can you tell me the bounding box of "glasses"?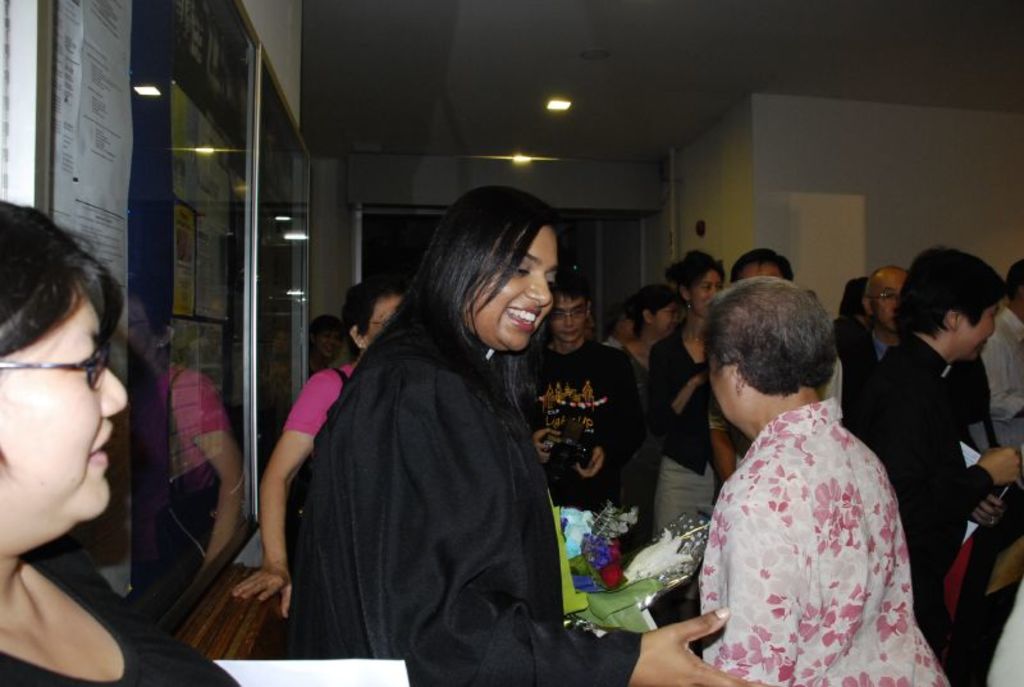
<bbox>864, 290, 902, 303</bbox>.
